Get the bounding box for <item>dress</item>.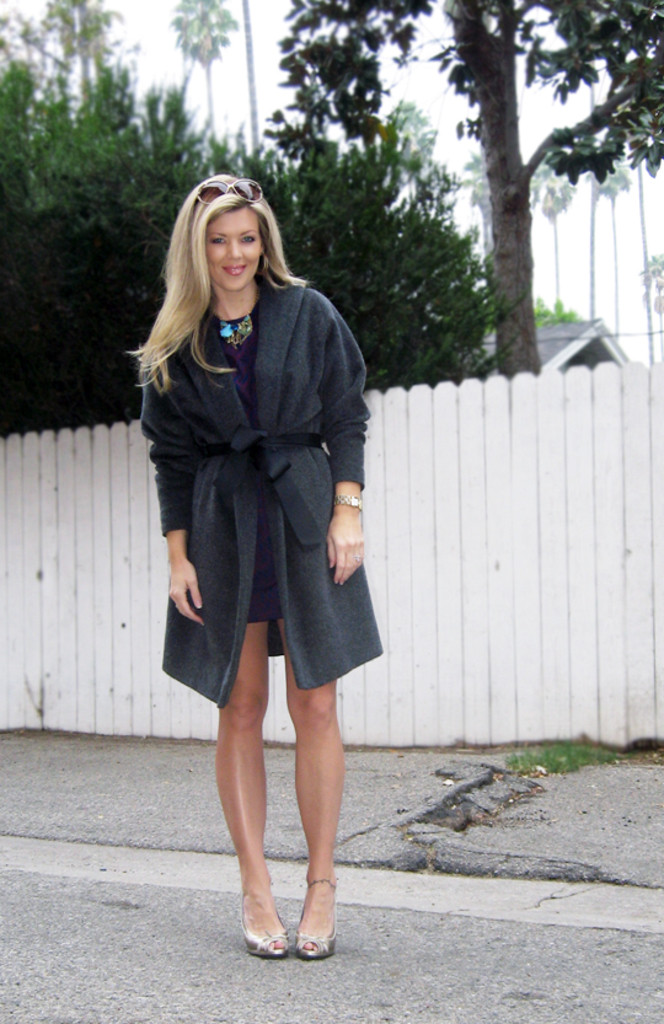
[216, 306, 285, 622].
